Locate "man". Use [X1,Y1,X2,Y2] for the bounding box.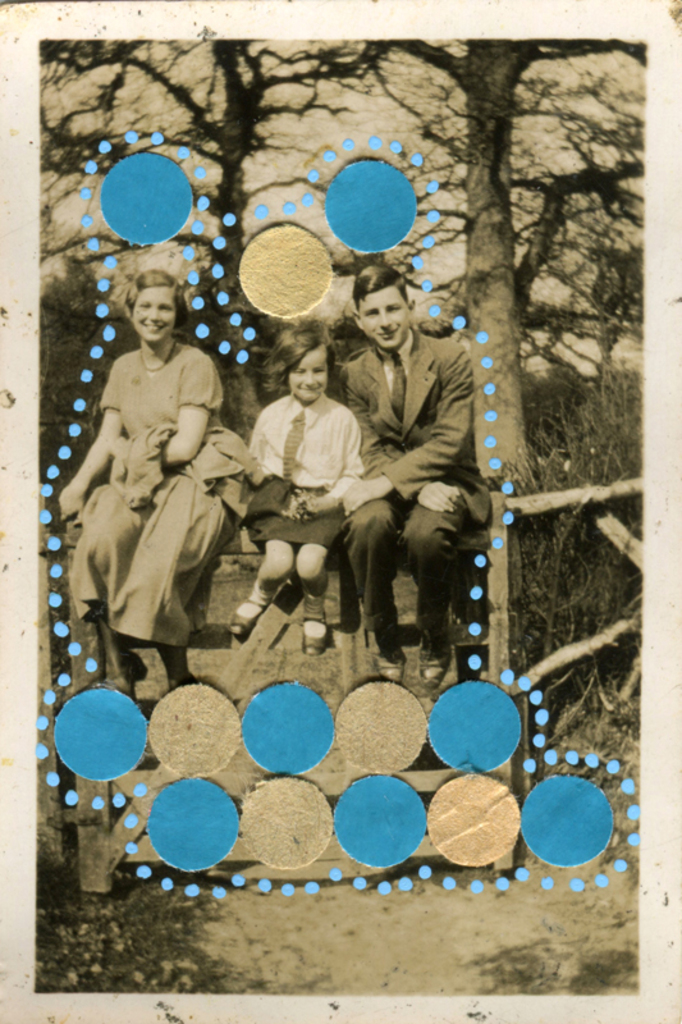
[339,262,489,686].
